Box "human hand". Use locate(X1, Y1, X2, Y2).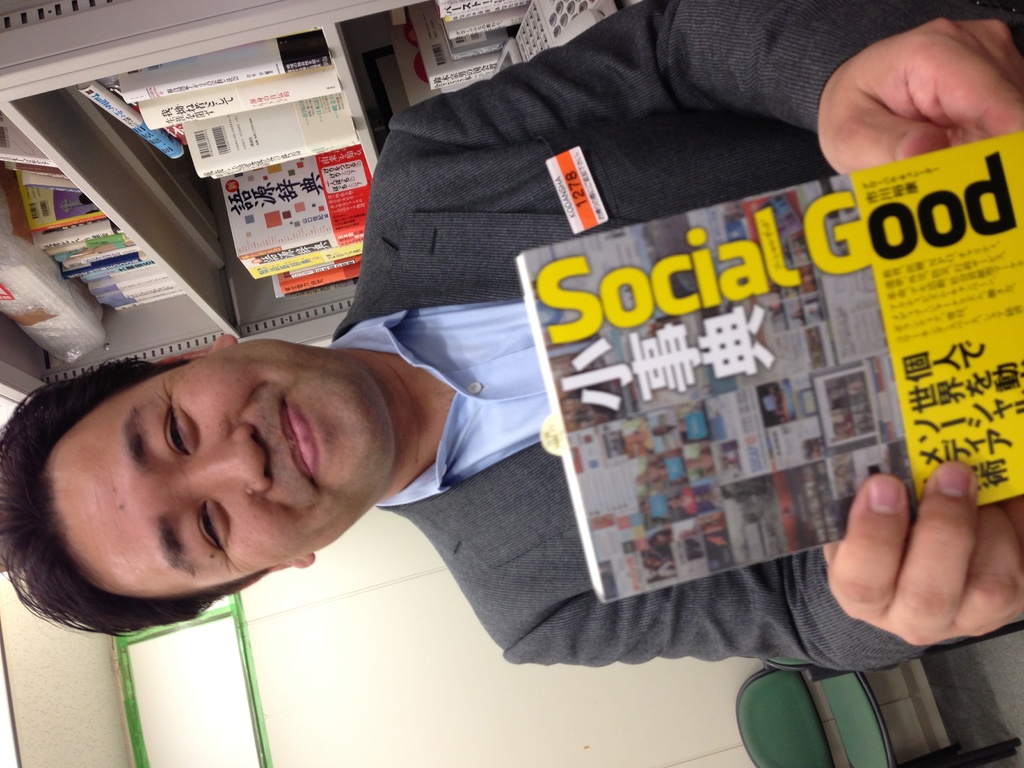
locate(800, 15, 1009, 168).
